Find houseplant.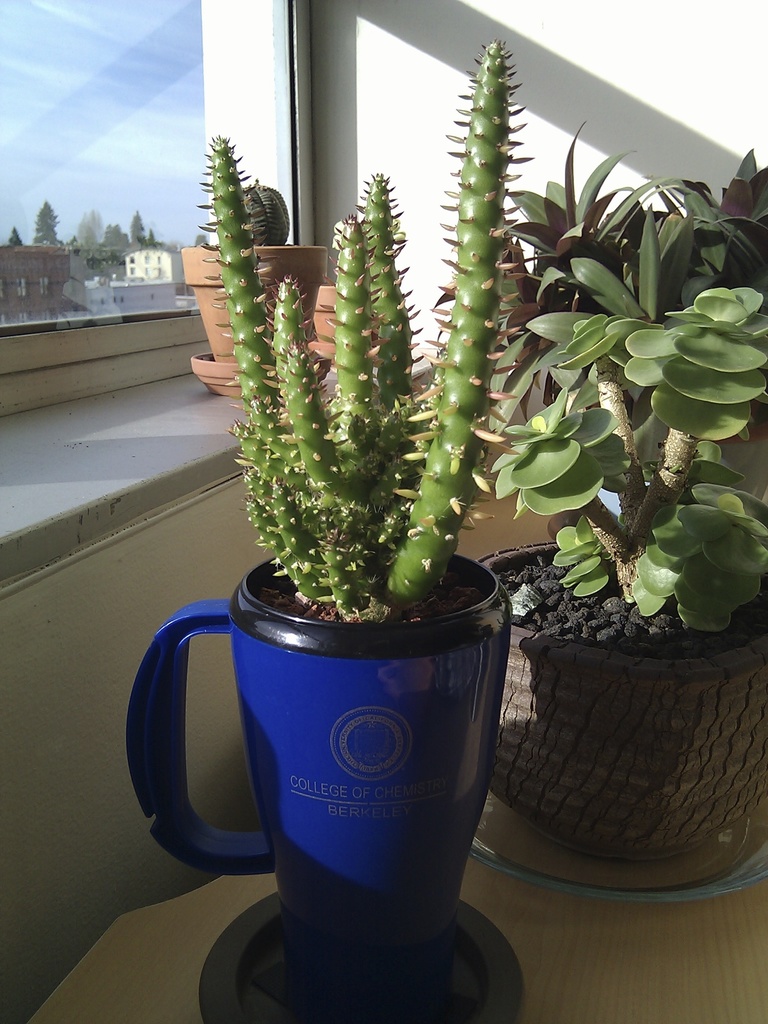
x1=499 y1=114 x2=701 y2=337.
